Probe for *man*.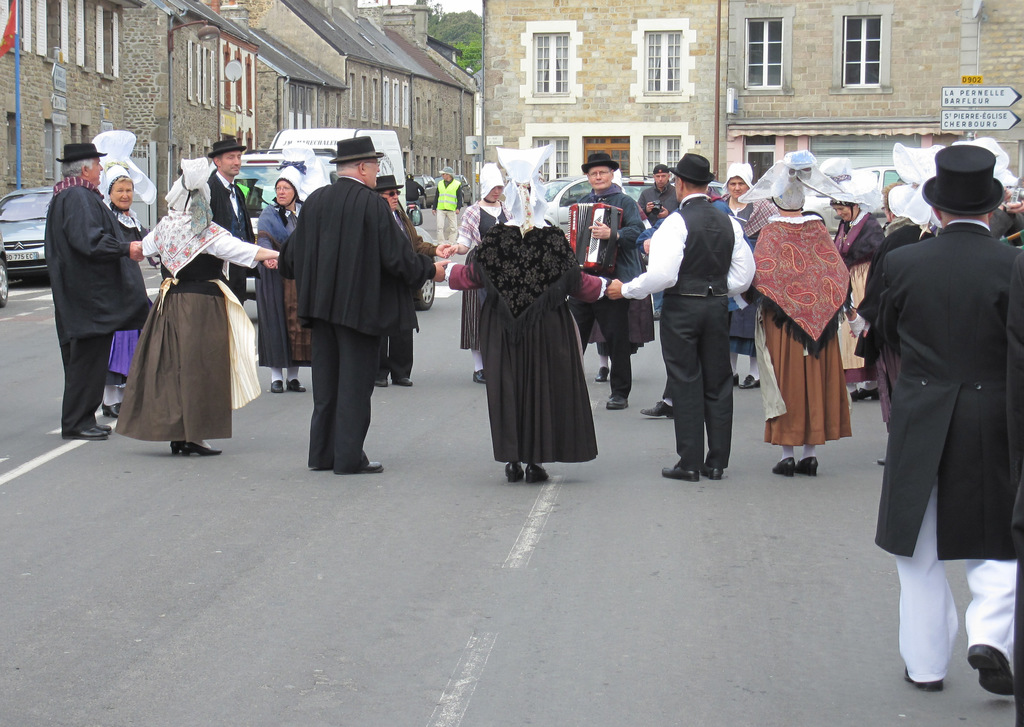
Probe result: {"left": 204, "top": 138, "right": 255, "bottom": 305}.
